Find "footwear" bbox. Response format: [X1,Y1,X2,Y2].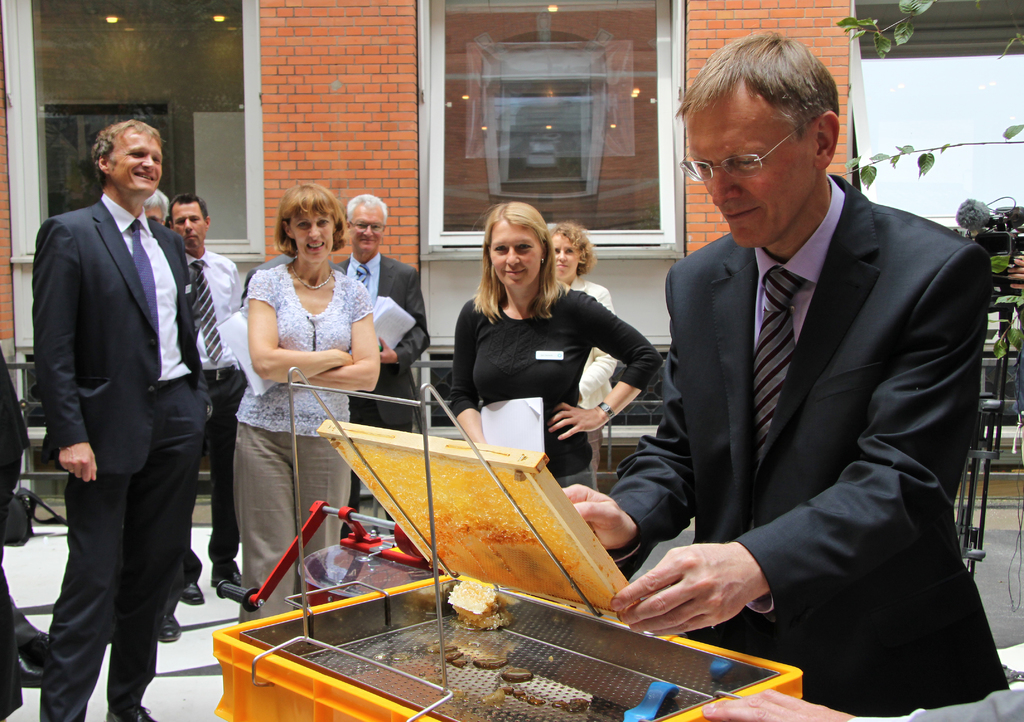
[16,627,46,689].
